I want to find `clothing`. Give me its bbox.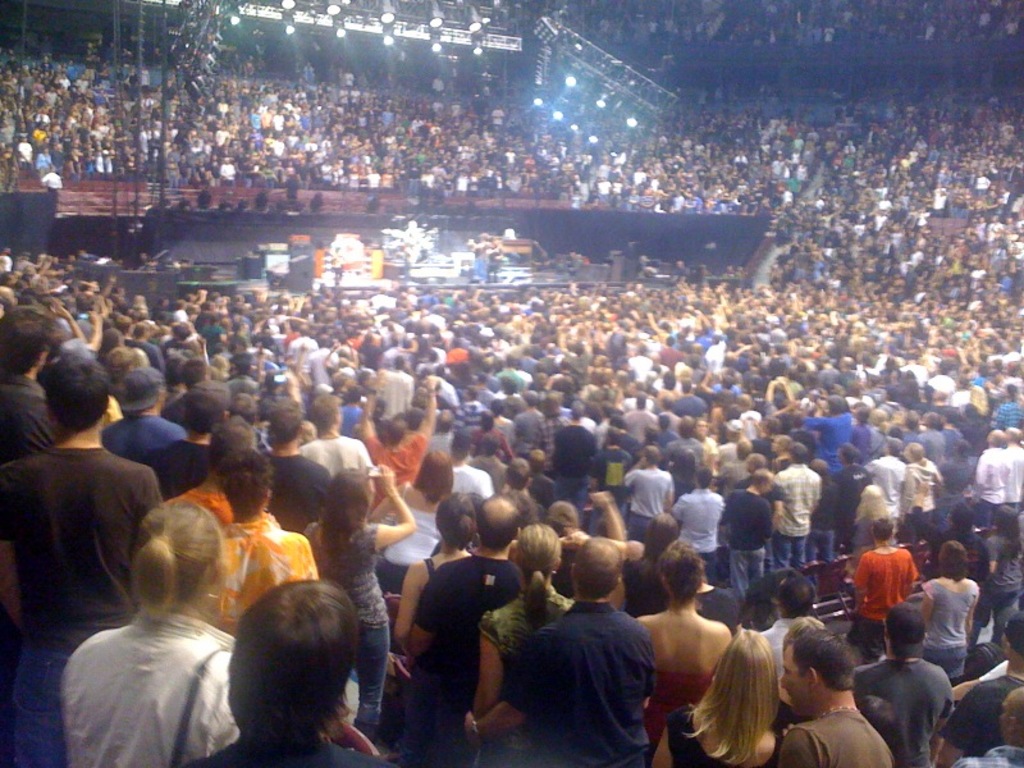
l=941, t=458, r=982, b=520.
